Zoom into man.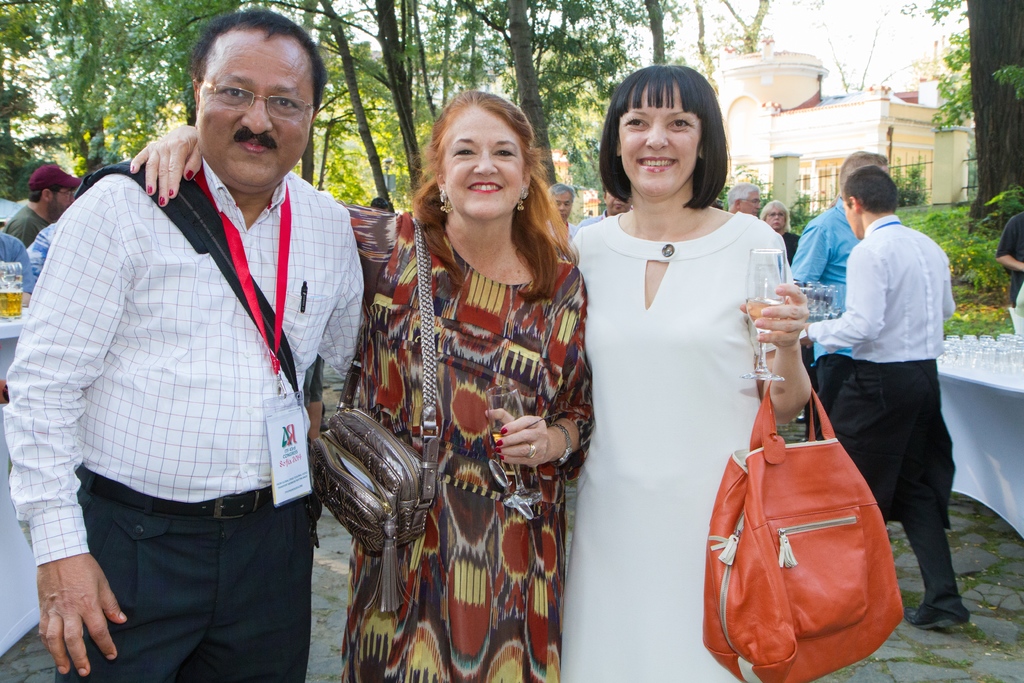
Zoom target: region(724, 179, 760, 215).
